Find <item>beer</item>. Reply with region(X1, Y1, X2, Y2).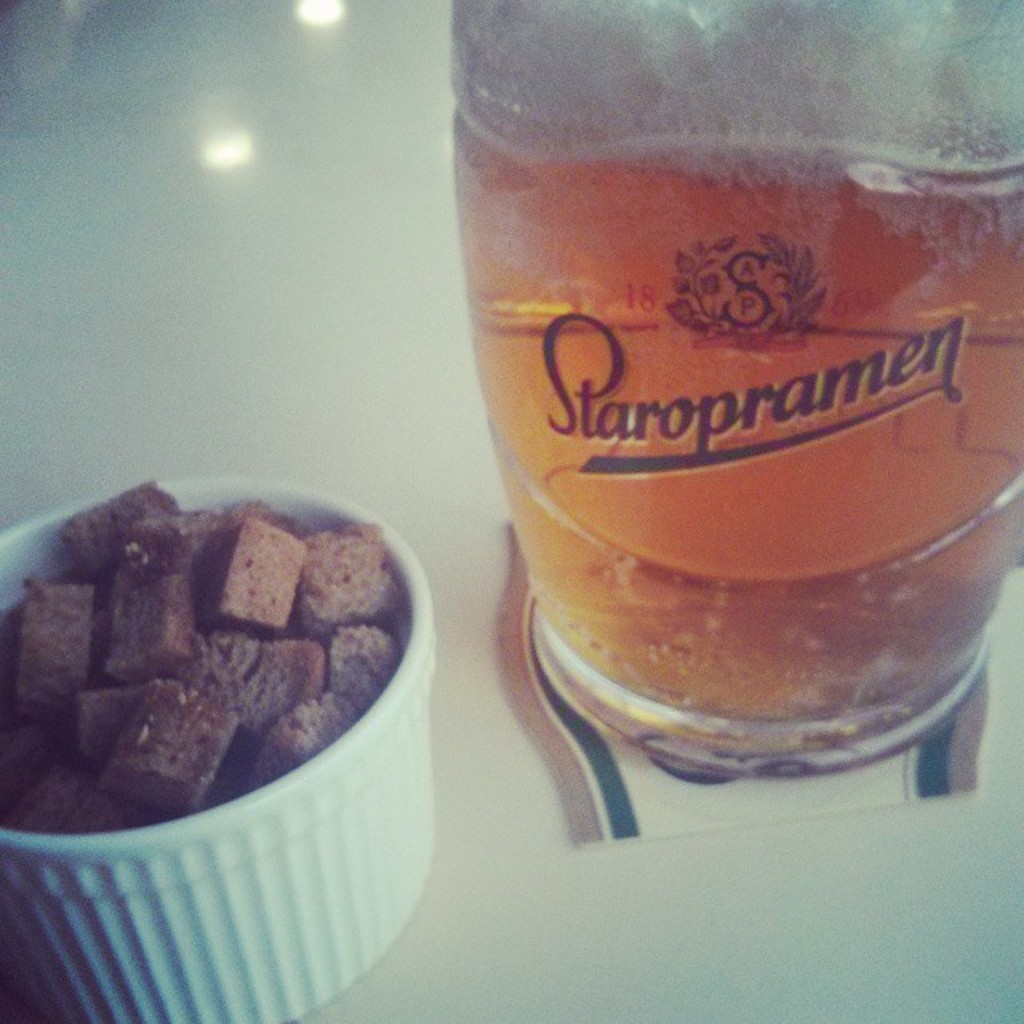
region(475, 112, 1022, 757).
